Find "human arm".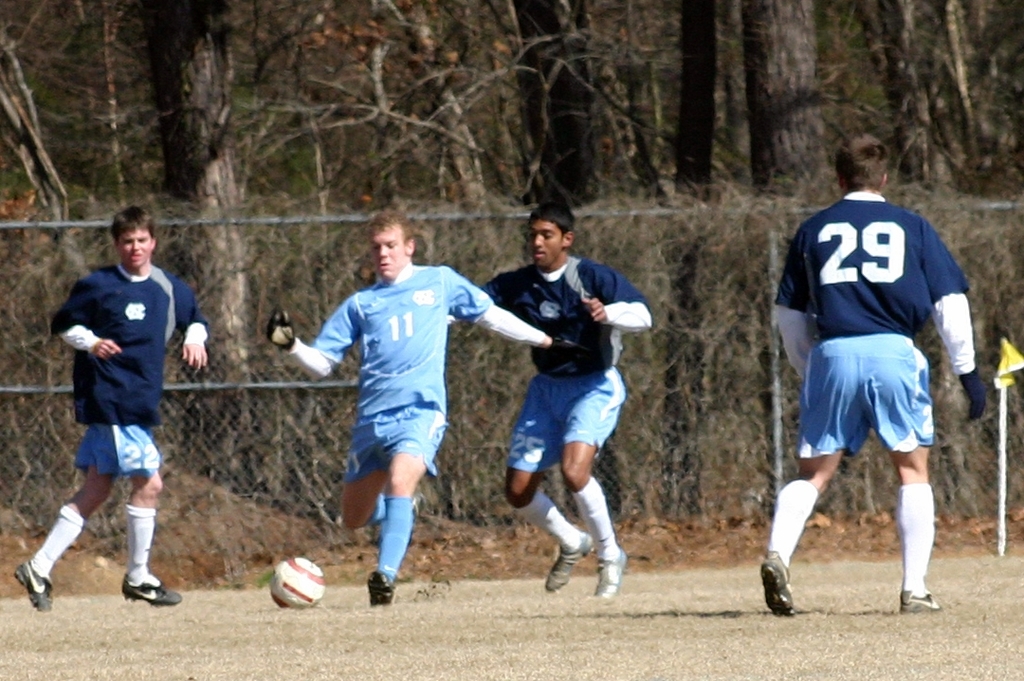
region(471, 285, 556, 357).
